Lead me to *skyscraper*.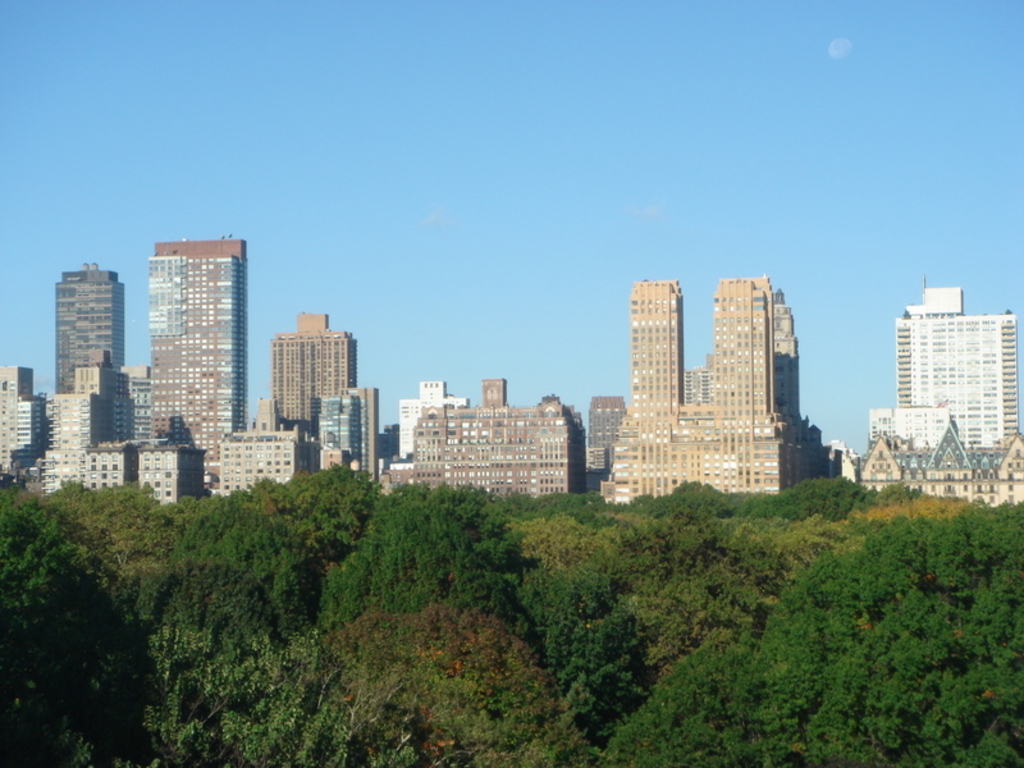
Lead to <region>836, 416, 1023, 502</region>.
